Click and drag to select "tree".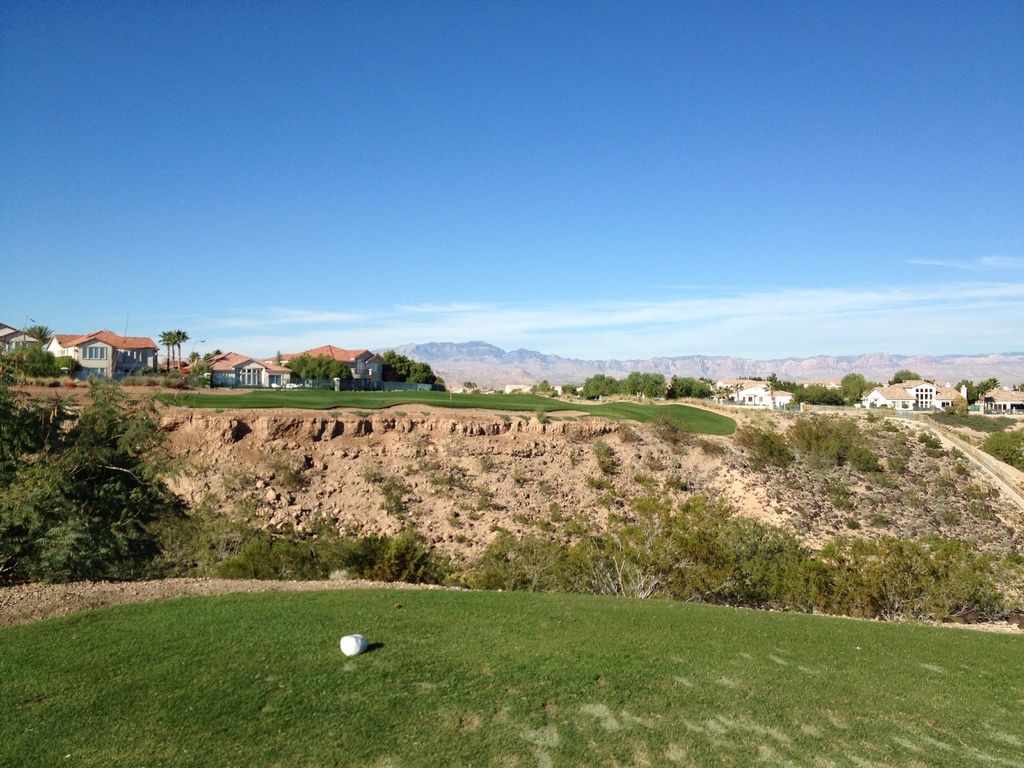
Selection: (left=540, top=380, right=552, bottom=395).
